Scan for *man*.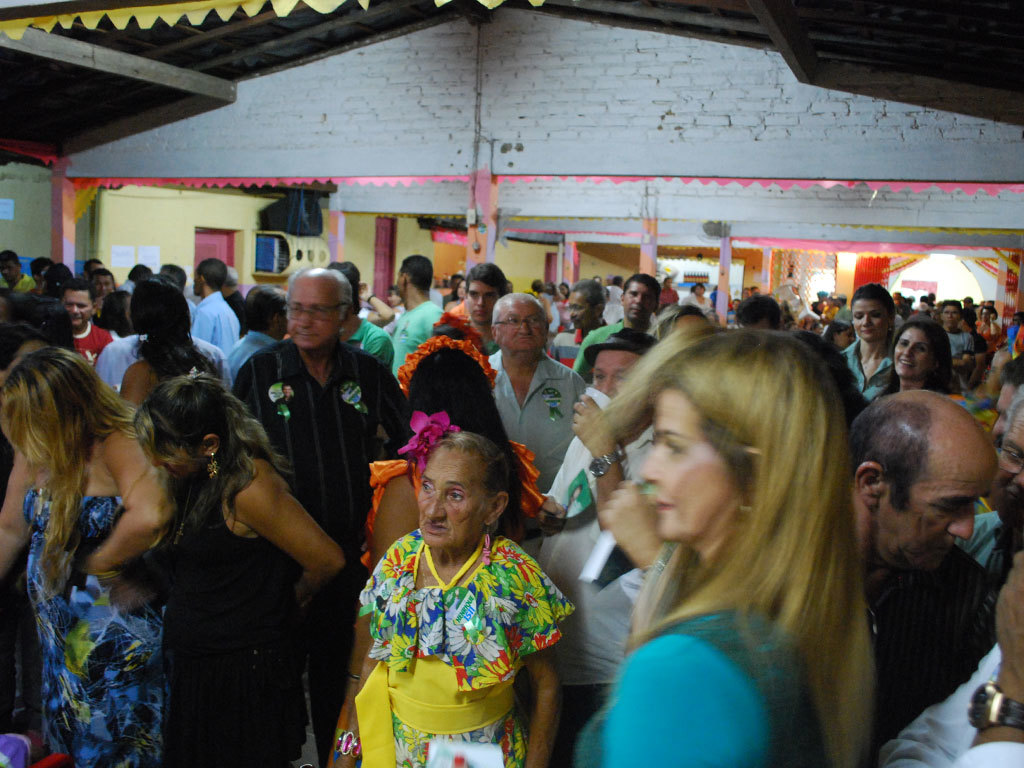
Scan result: locate(368, 257, 445, 387).
